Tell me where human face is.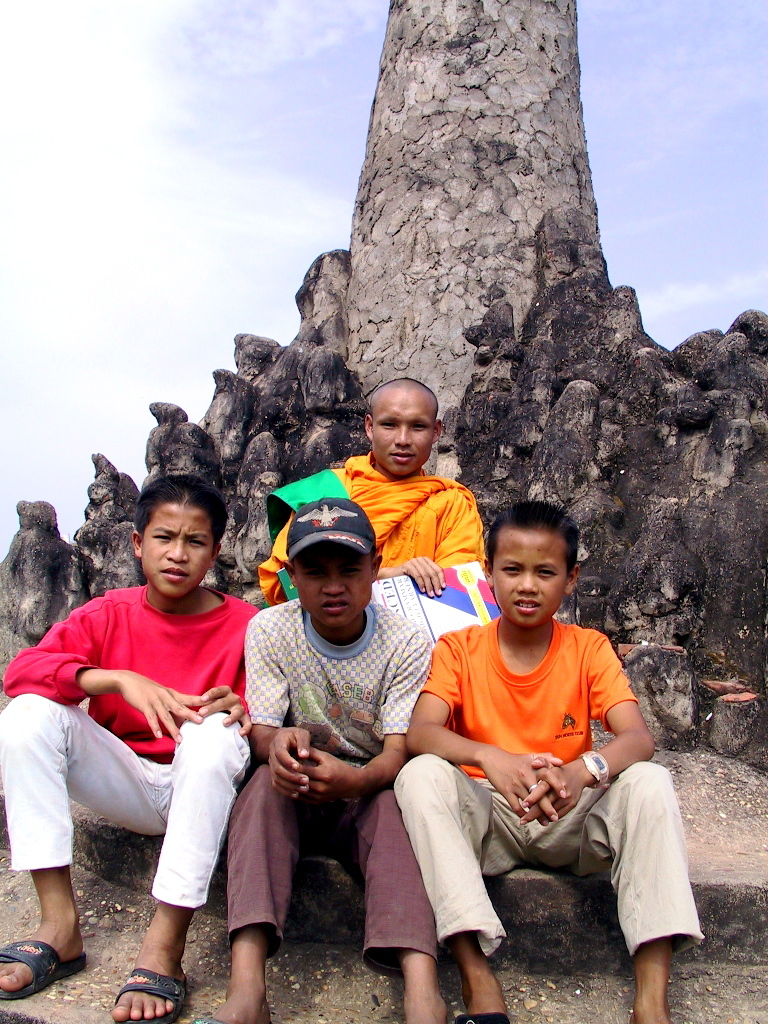
human face is at l=291, t=542, r=374, b=624.
